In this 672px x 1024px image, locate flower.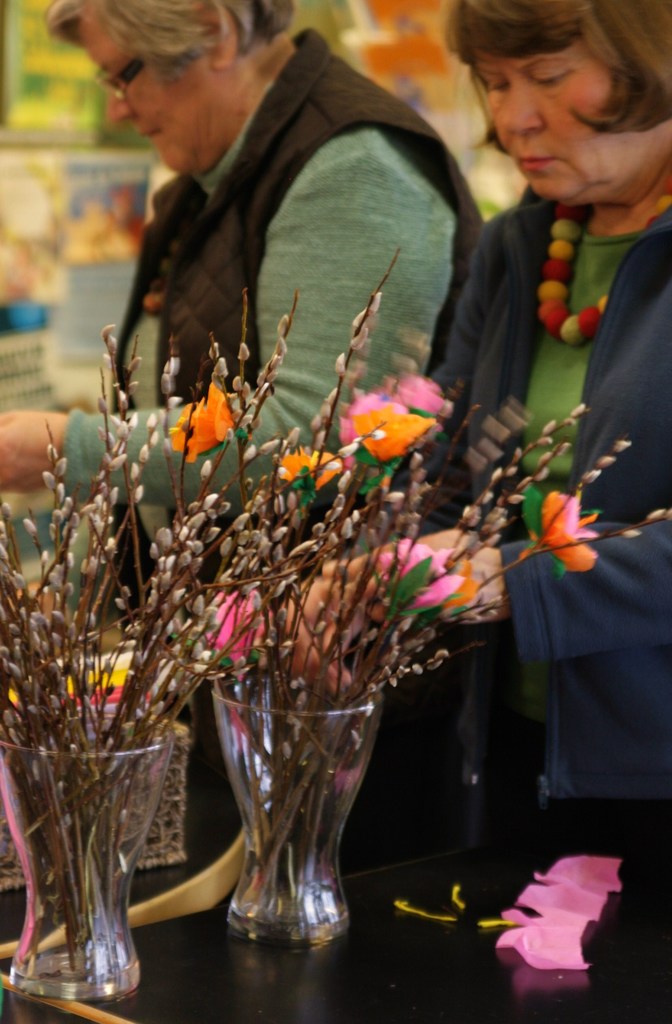
Bounding box: 167/379/241/465.
